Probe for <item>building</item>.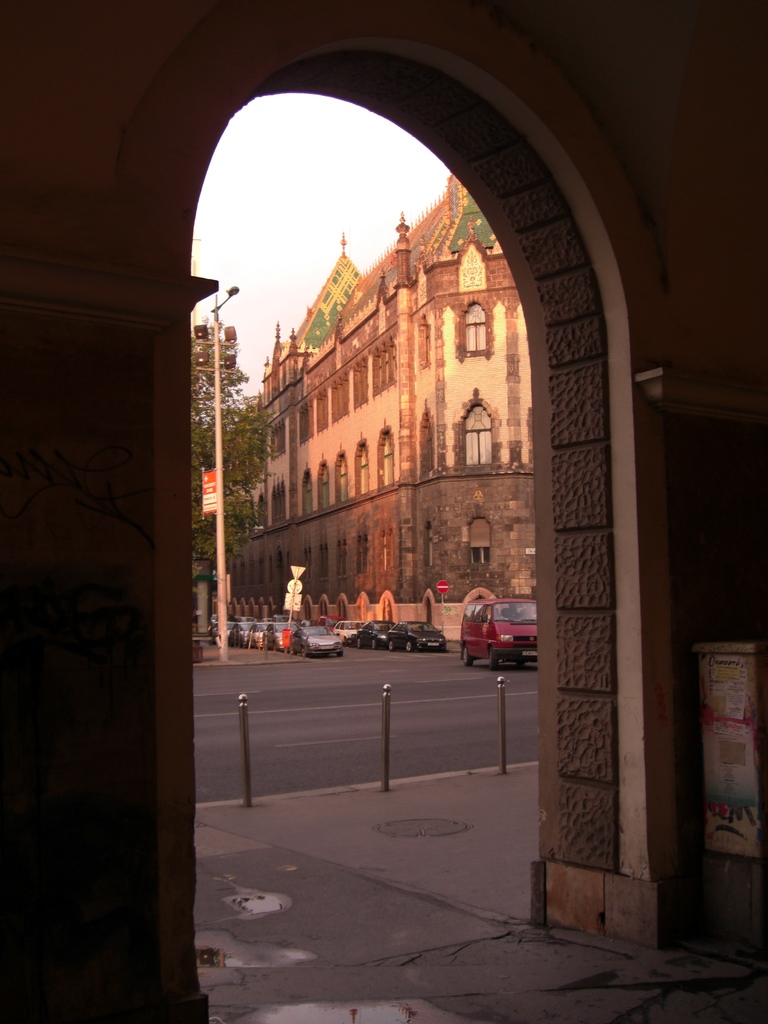
Probe result: 205 175 605 620.
